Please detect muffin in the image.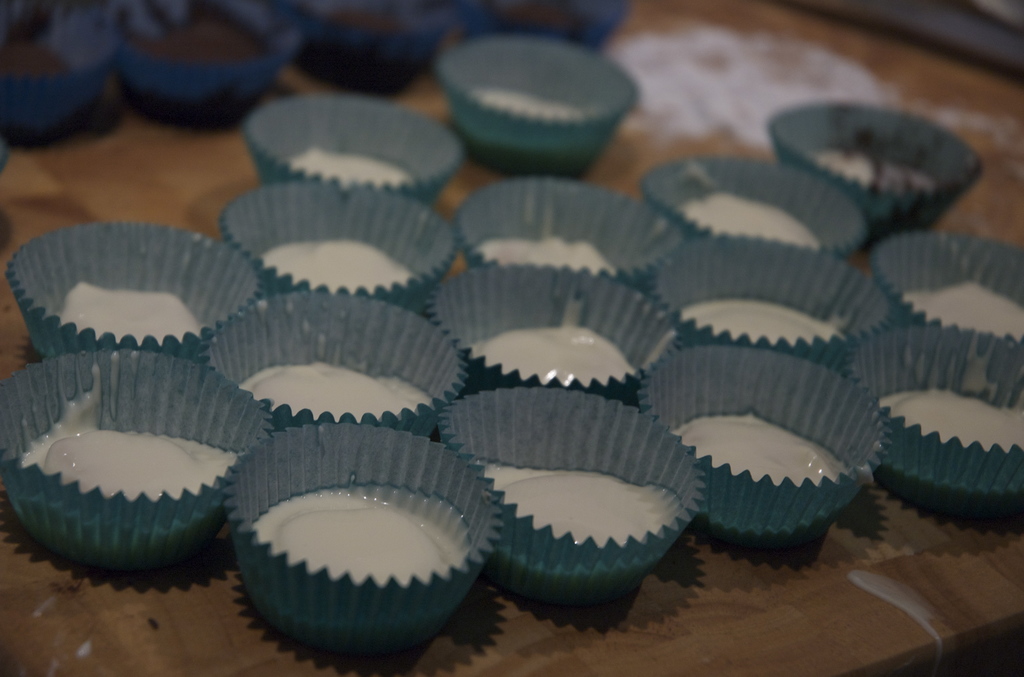
[left=15, top=369, right=243, bottom=576].
